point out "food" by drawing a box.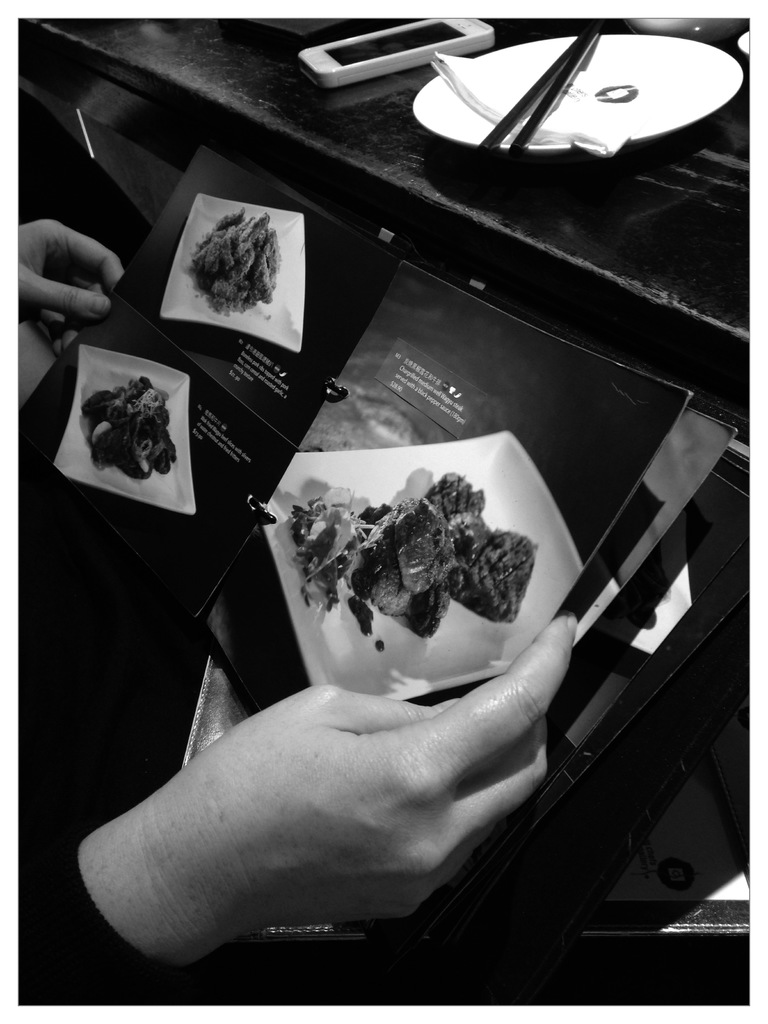
bbox=[84, 376, 179, 480].
